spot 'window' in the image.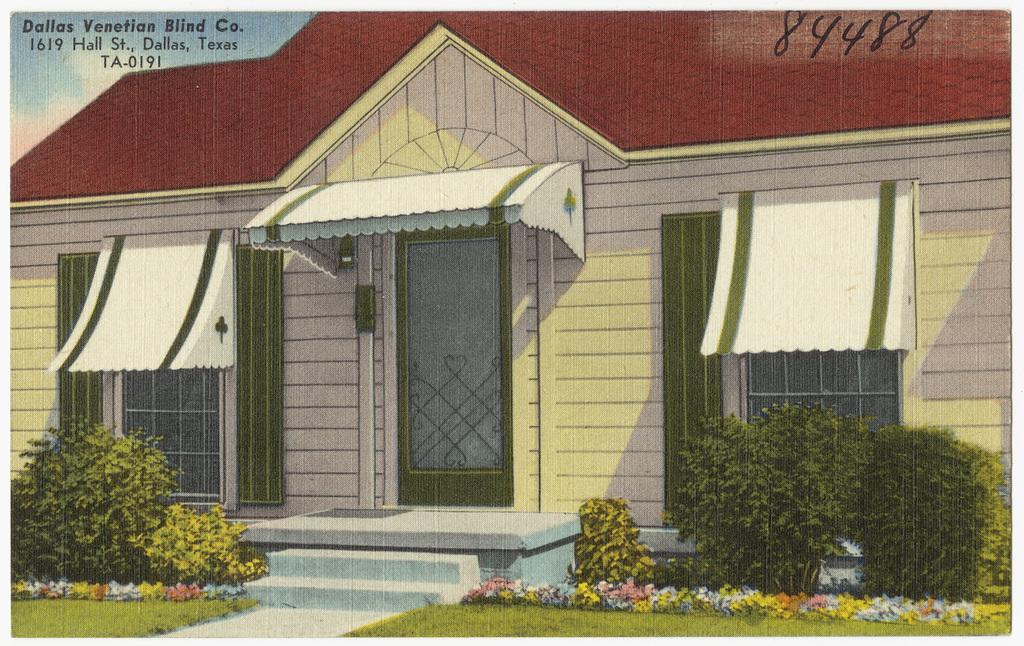
'window' found at bbox=[752, 355, 902, 423].
